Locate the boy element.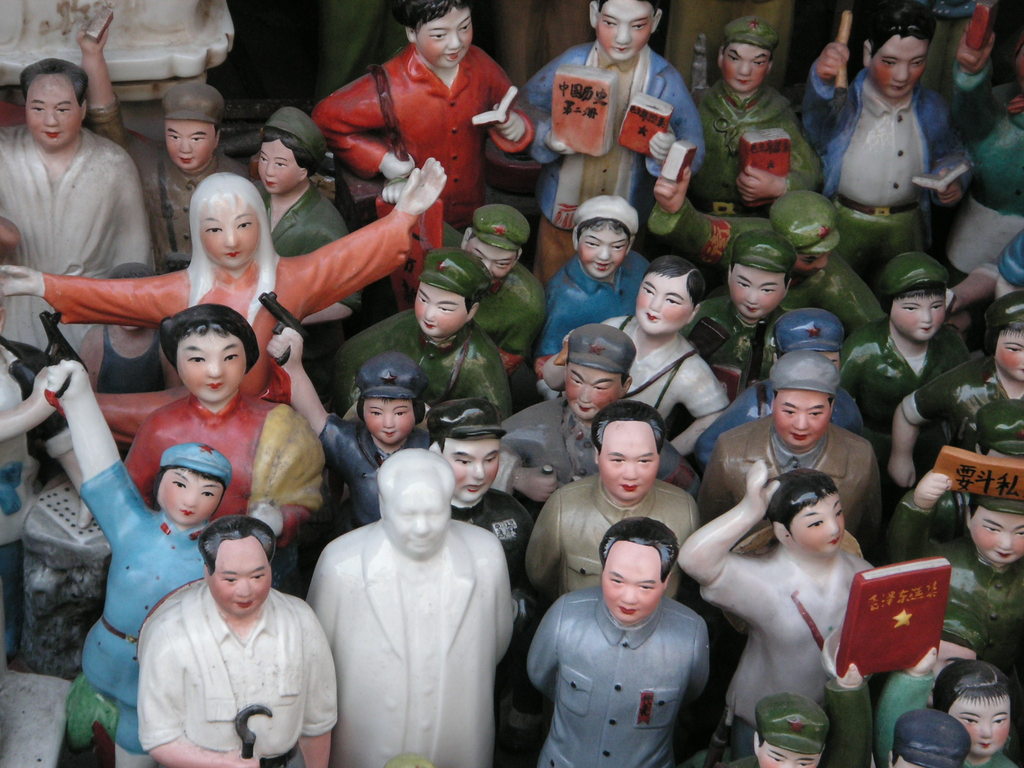
Element bbox: Rect(716, 693, 828, 767).
